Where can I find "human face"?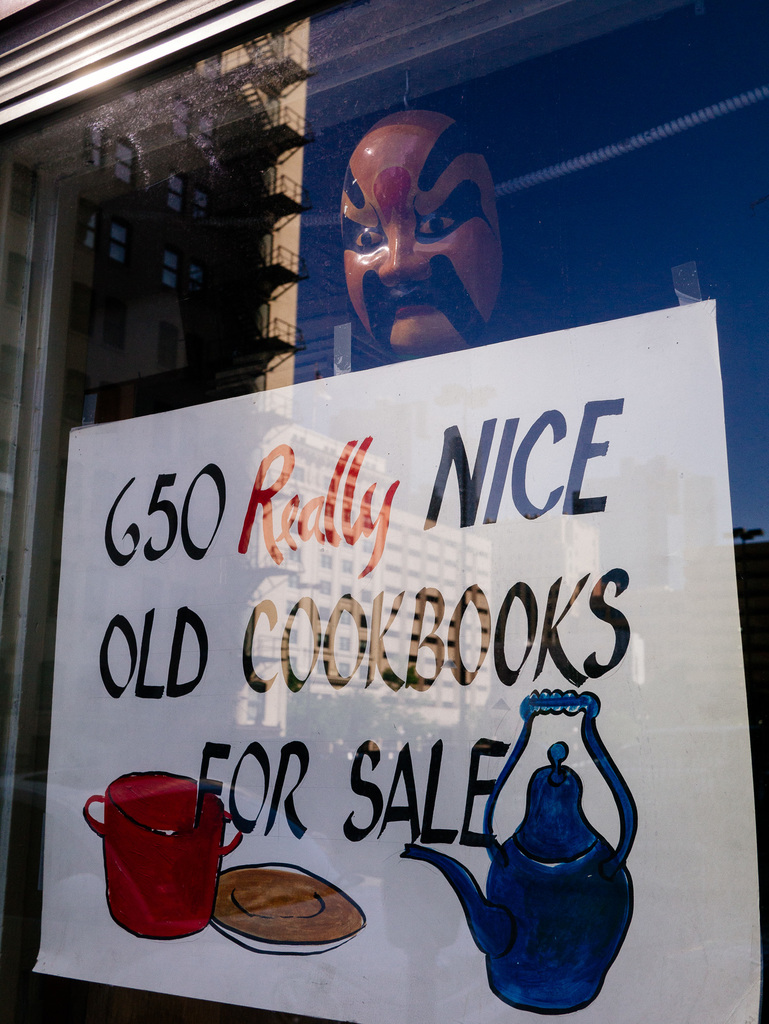
You can find it at 338:127:501:342.
